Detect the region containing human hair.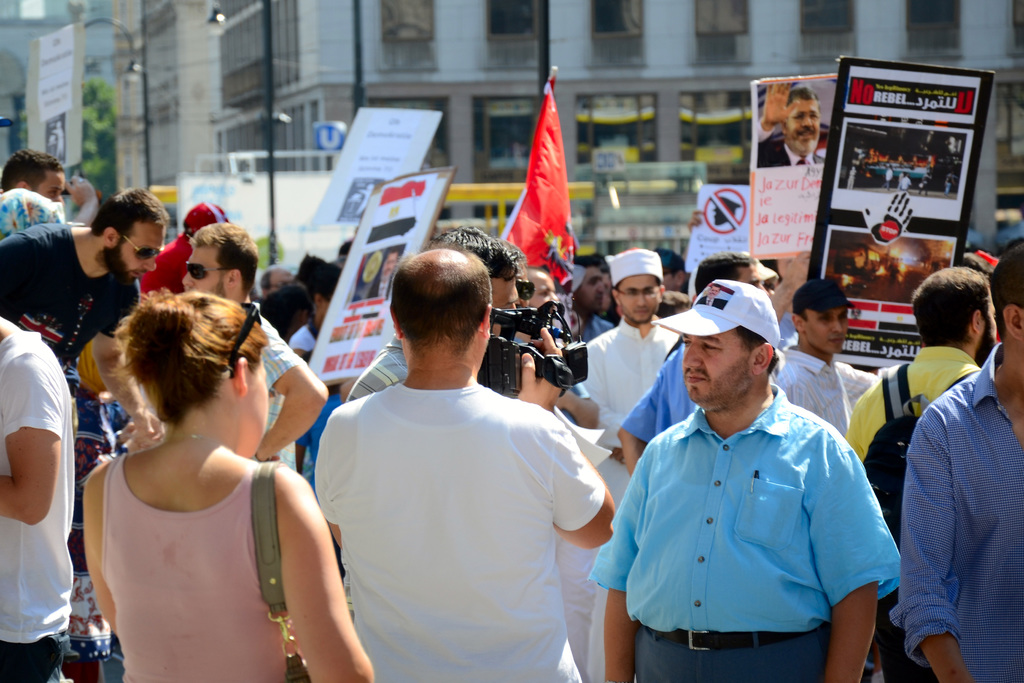
locate(421, 224, 527, 287).
